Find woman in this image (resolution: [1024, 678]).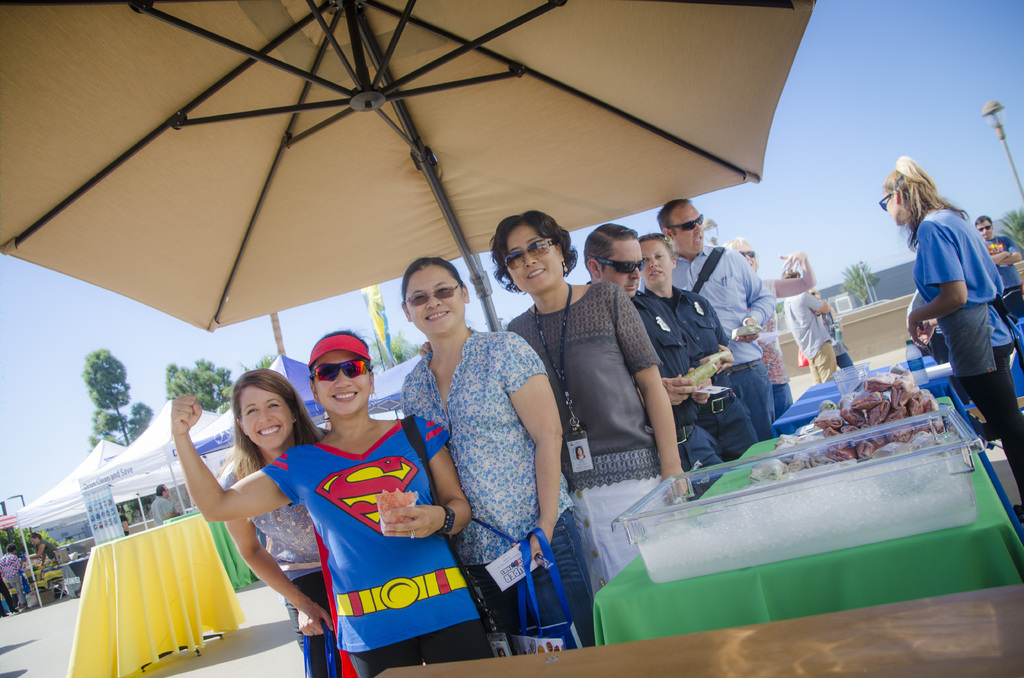
<bbox>722, 237, 817, 439</bbox>.
